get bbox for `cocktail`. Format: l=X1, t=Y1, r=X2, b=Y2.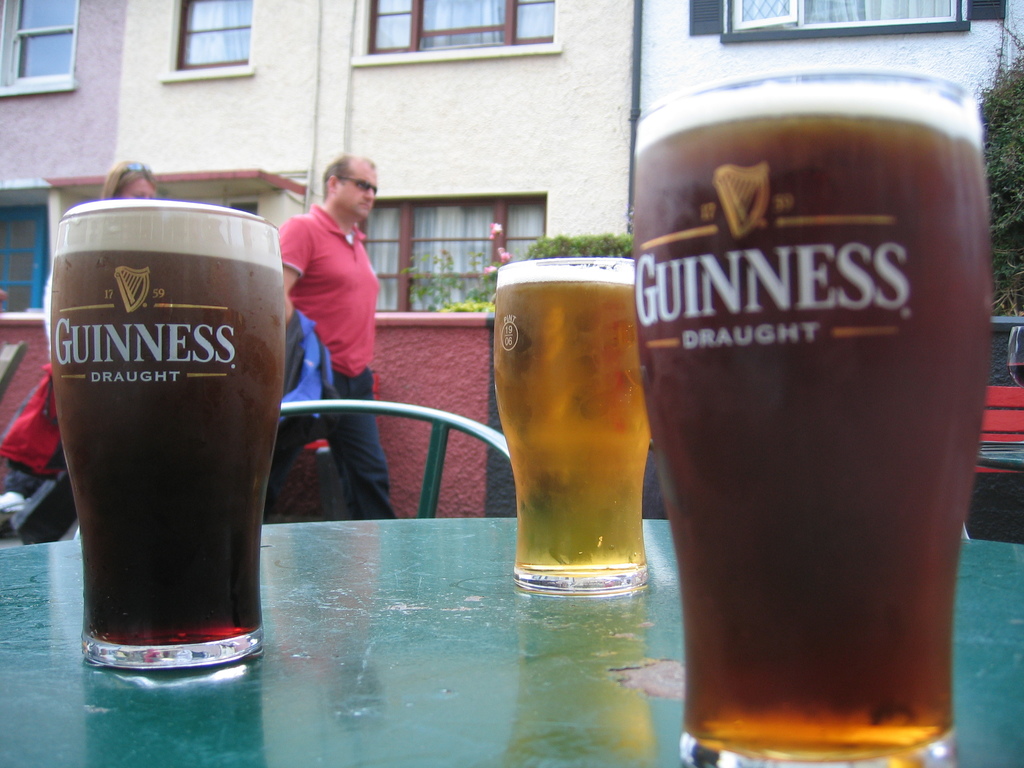
l=50, t=198, r=287, b=665.
